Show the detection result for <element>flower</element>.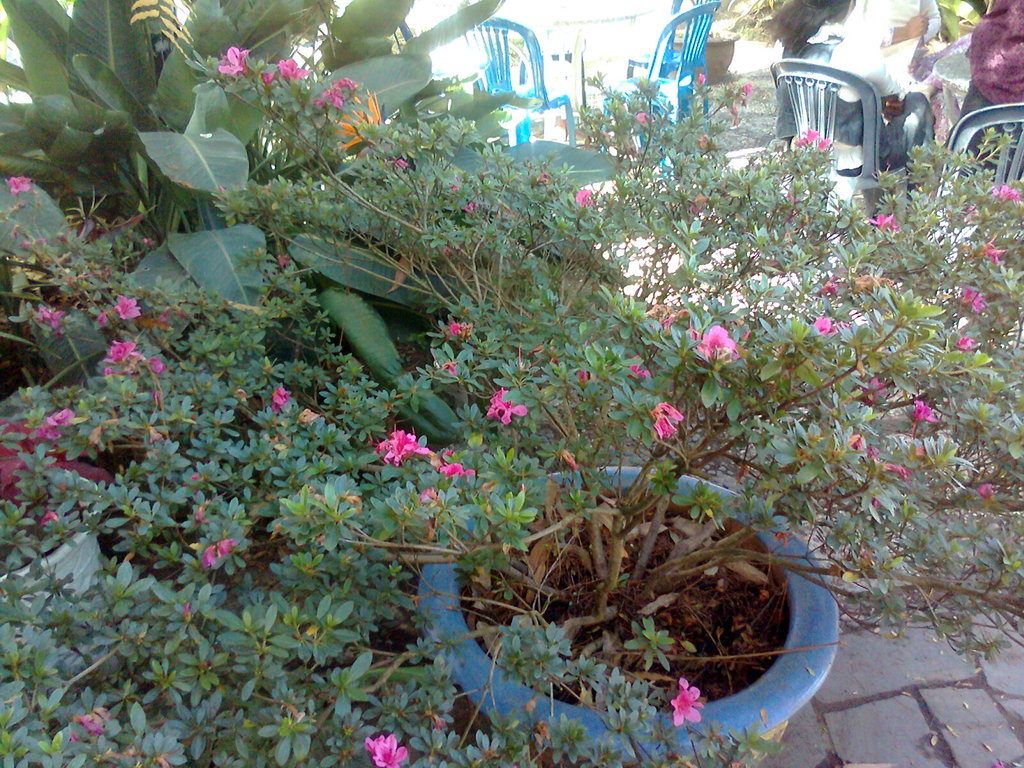
(x1=697, y1=326, x2=738, y2=366).
